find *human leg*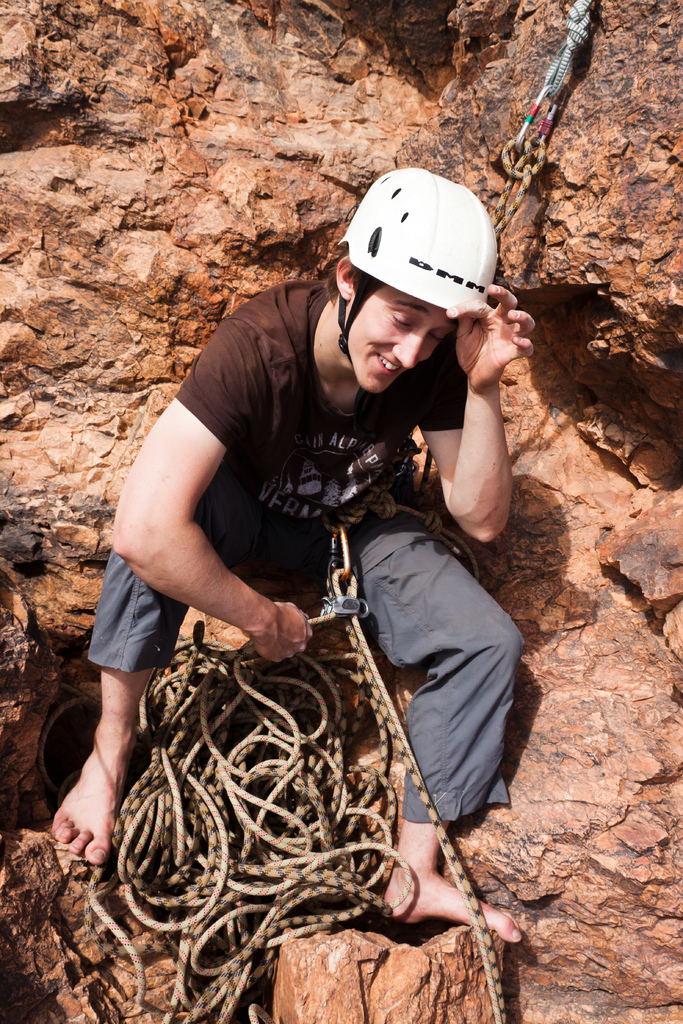
48, 552, 185, 869
